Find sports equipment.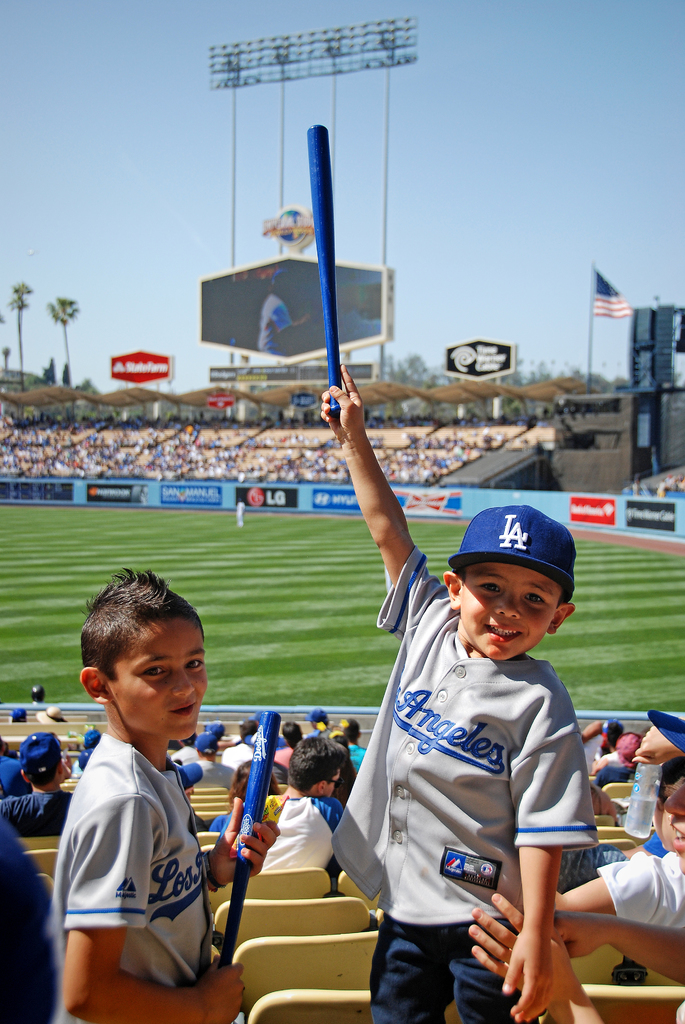
{"left": 229, "top": 708, "right": 281, "bottom": 965}.
